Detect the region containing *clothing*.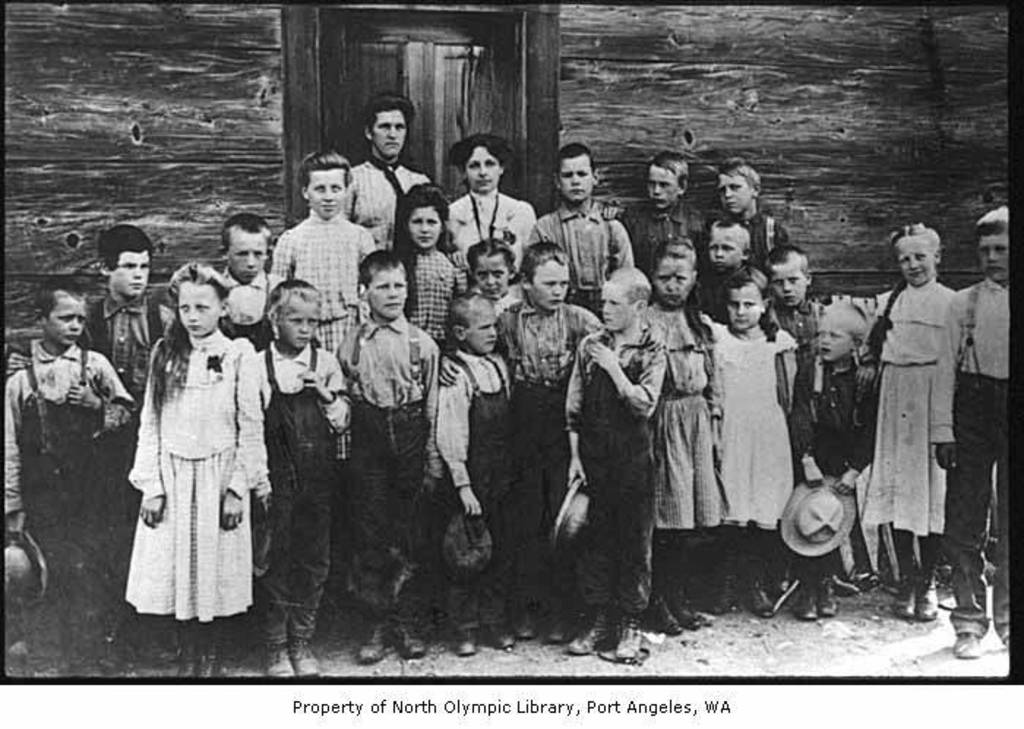
left=652, top=302, right=712, bottom=568.
